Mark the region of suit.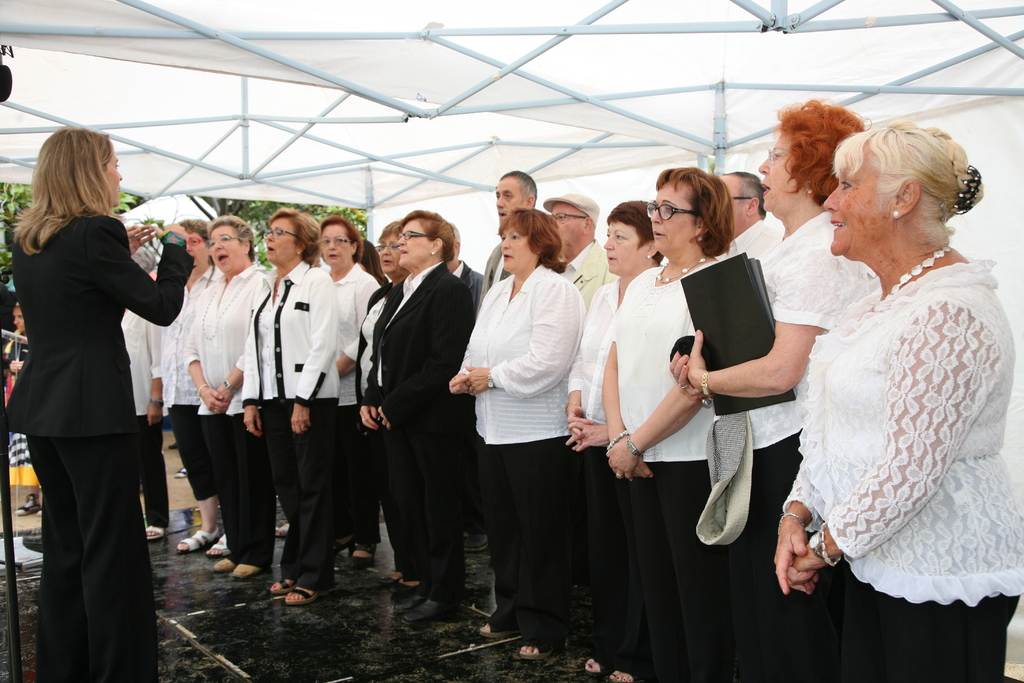
Region: bbox=[360, 263, 476, 594].
